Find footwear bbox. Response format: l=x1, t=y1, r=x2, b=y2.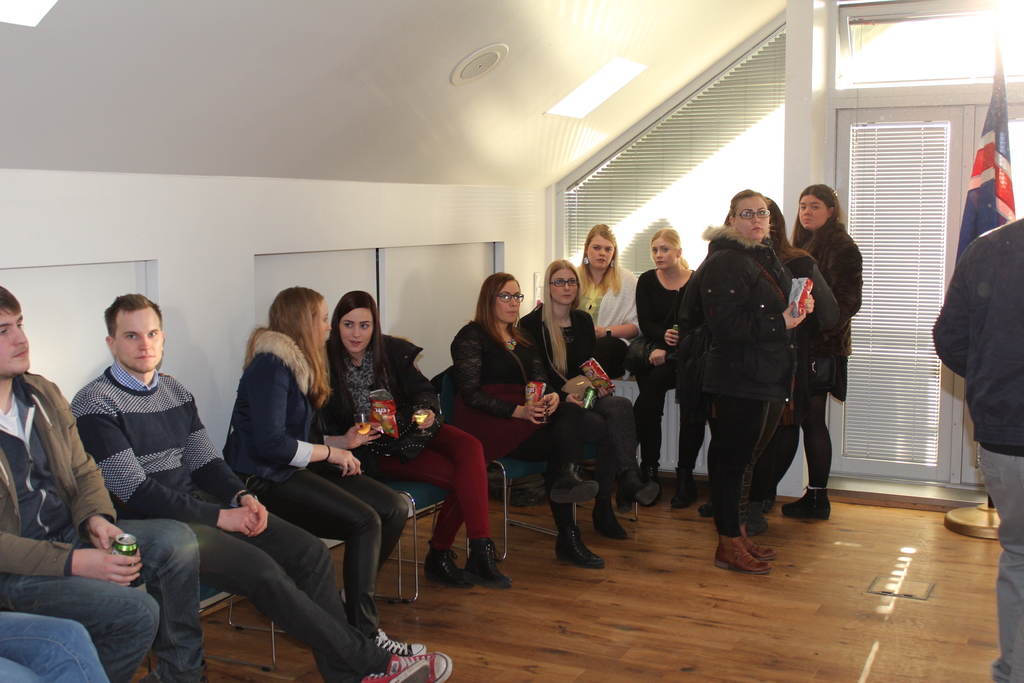
l=362, t=659, r=431, b=682.
